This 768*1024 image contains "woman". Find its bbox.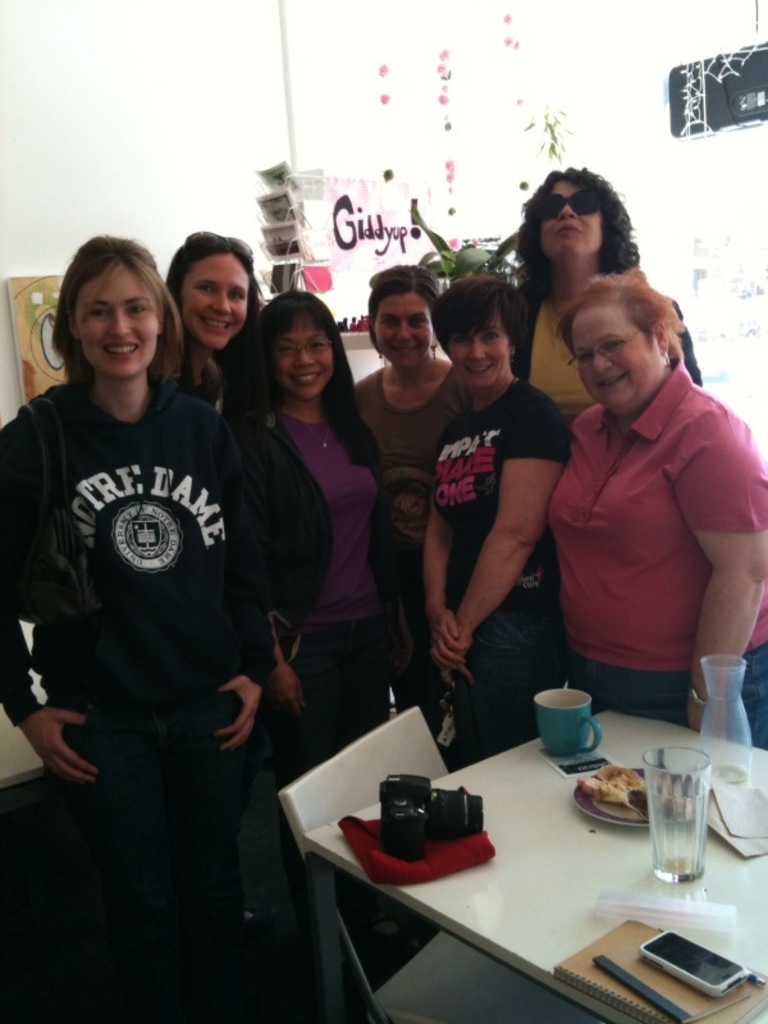
<box>547,274,767,751</box>.
